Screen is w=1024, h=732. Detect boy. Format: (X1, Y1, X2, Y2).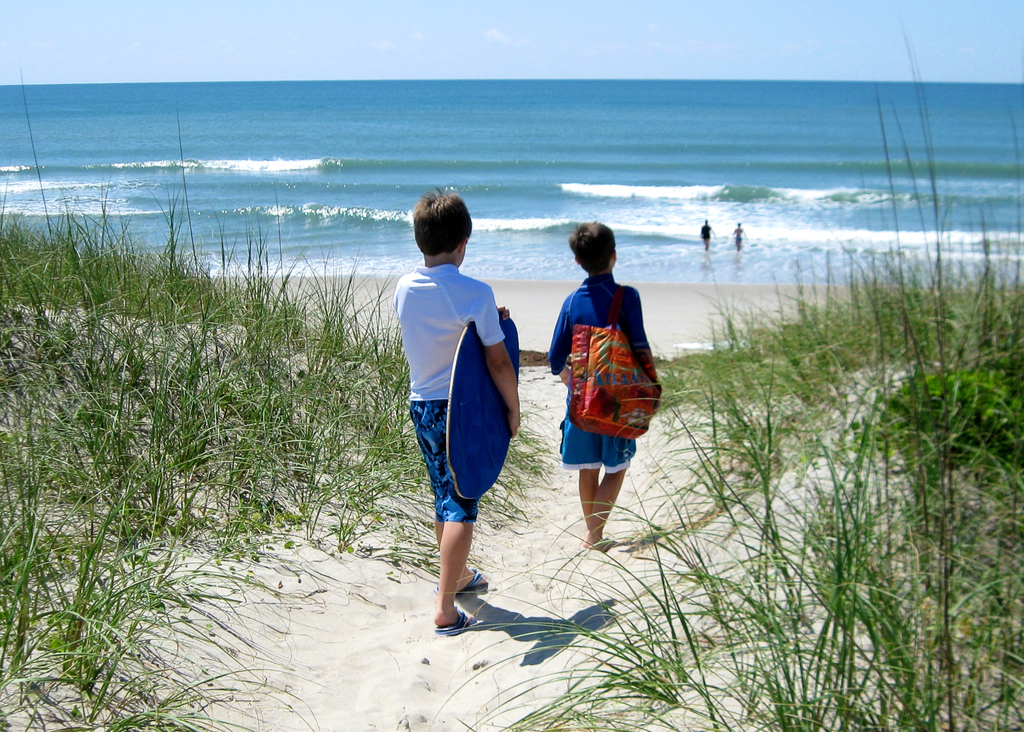
(378, 182, 535, 633).
